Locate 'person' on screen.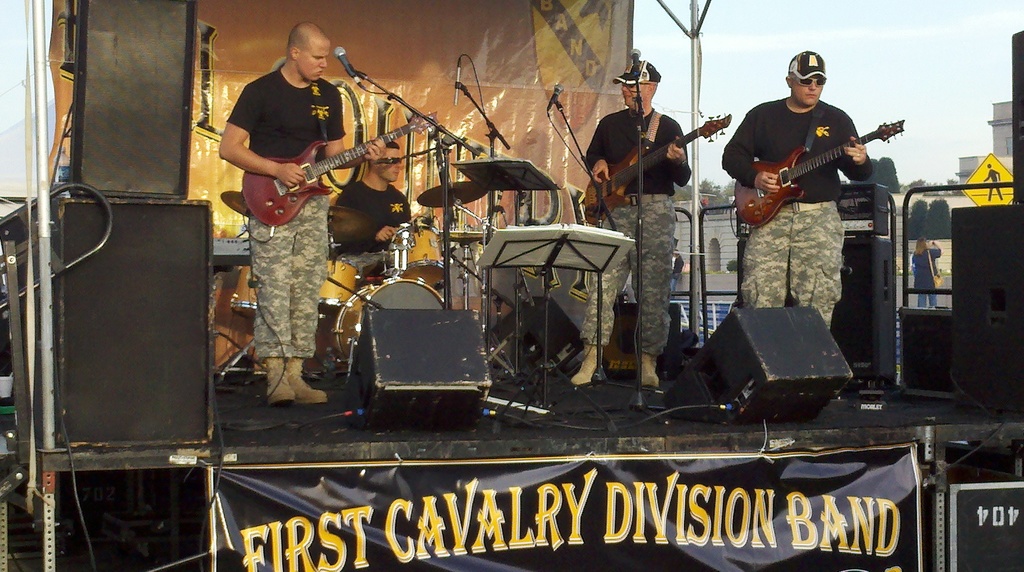
On screen at bbox(568, 60, 689, 382).
